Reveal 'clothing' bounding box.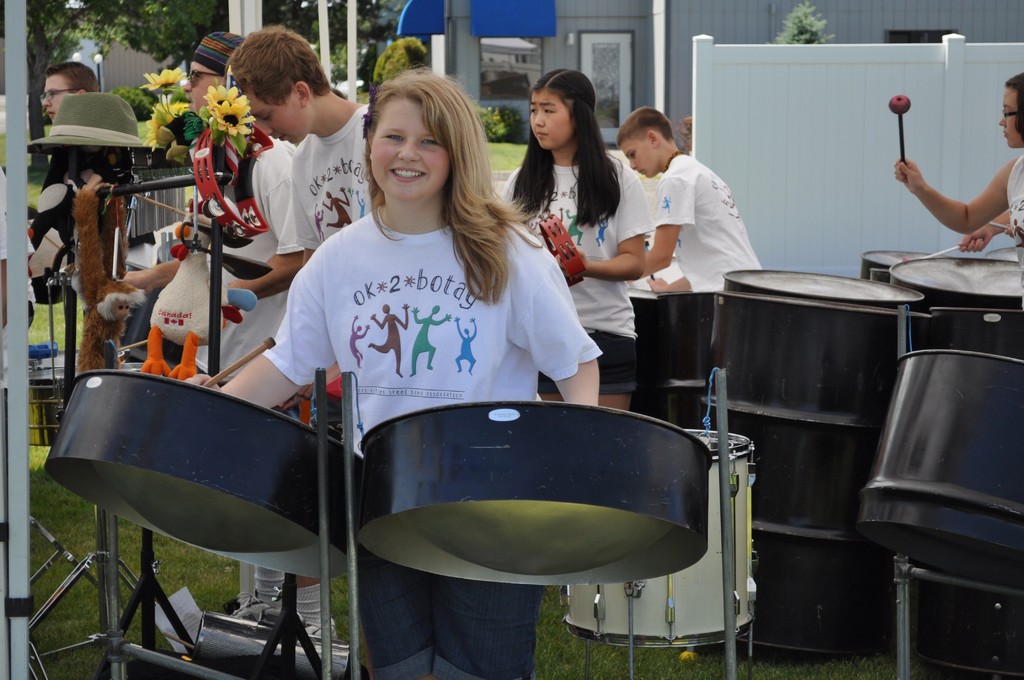
Revealed: 655, 154, 764, 293.
